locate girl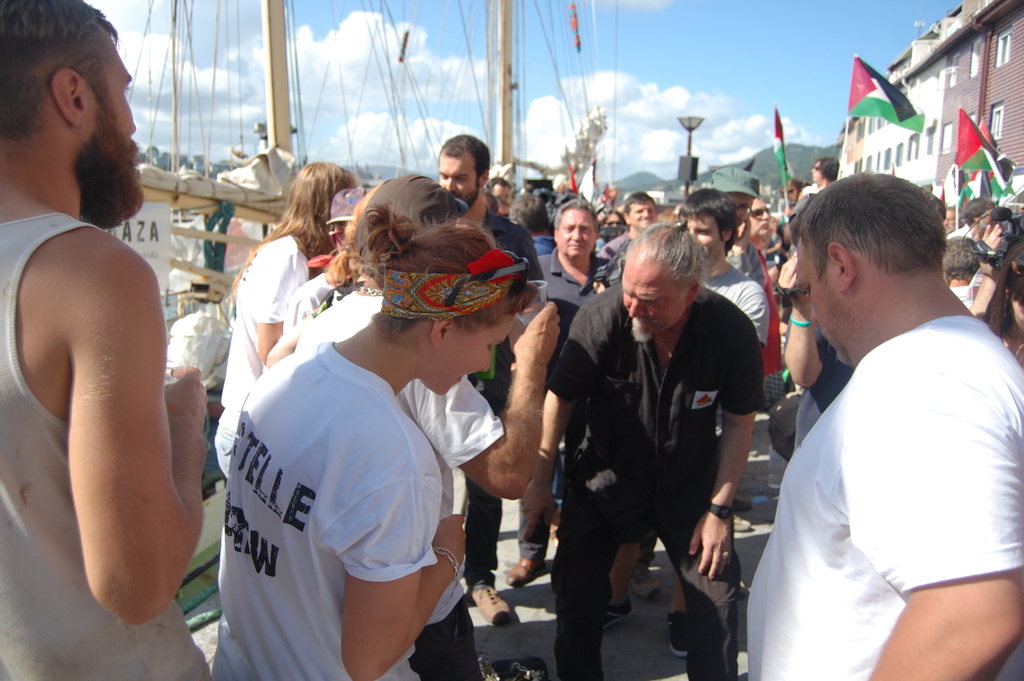
x1=208, y1=197, x2=532, y2=680
